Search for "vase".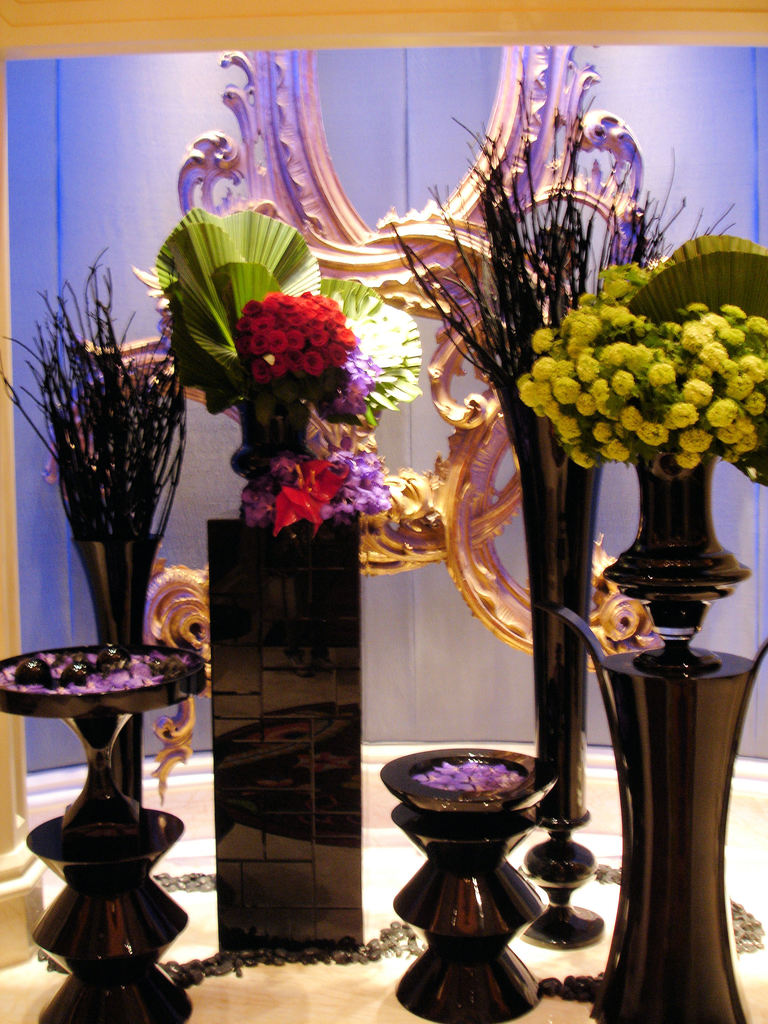
Found at x1=72 y1=526 x2=165 y2=804.
